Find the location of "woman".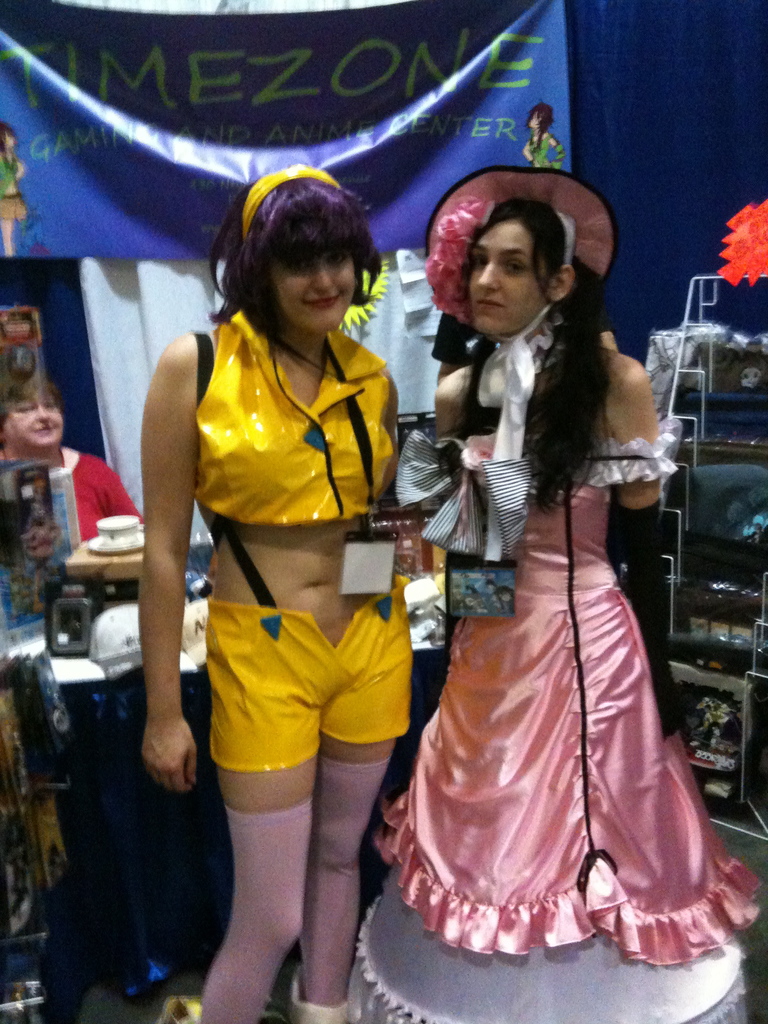
Location: bbox=(383, 195, 708, 972).
